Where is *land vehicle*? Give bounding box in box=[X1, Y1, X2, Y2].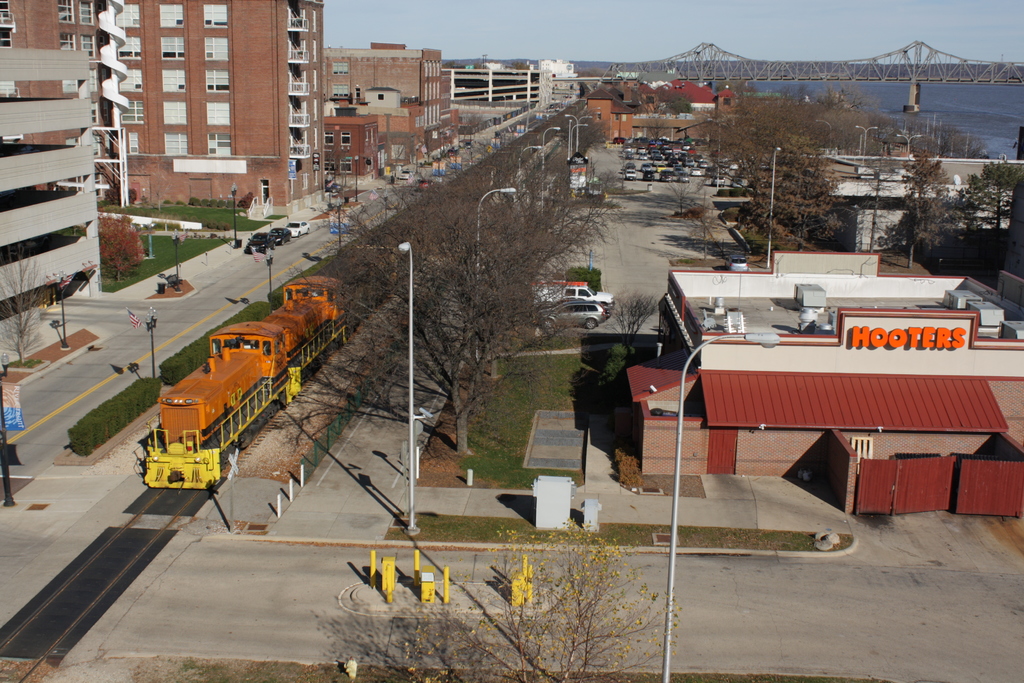
box=[396, 167, 415, 180].
